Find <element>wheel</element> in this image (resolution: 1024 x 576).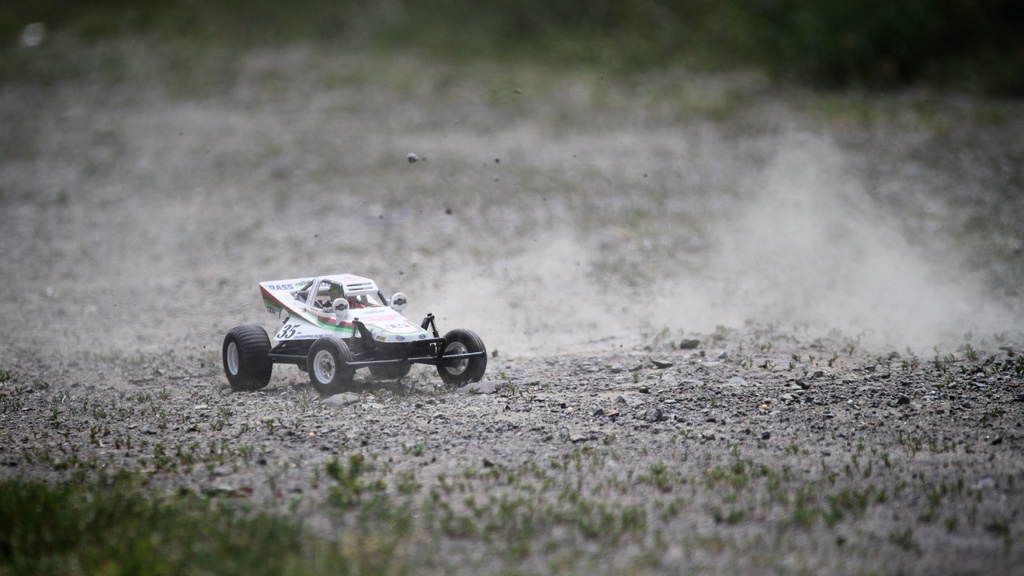
<region>433, 326, 490, 389</region>.
